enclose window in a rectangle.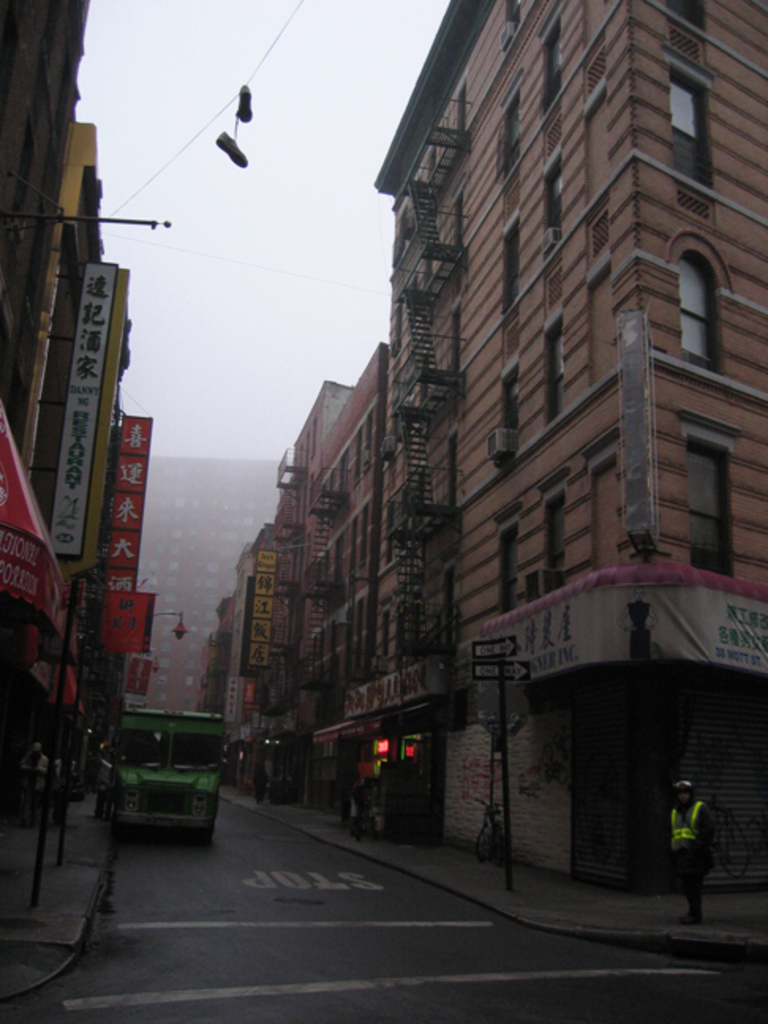
493, 71, 525, 177.
